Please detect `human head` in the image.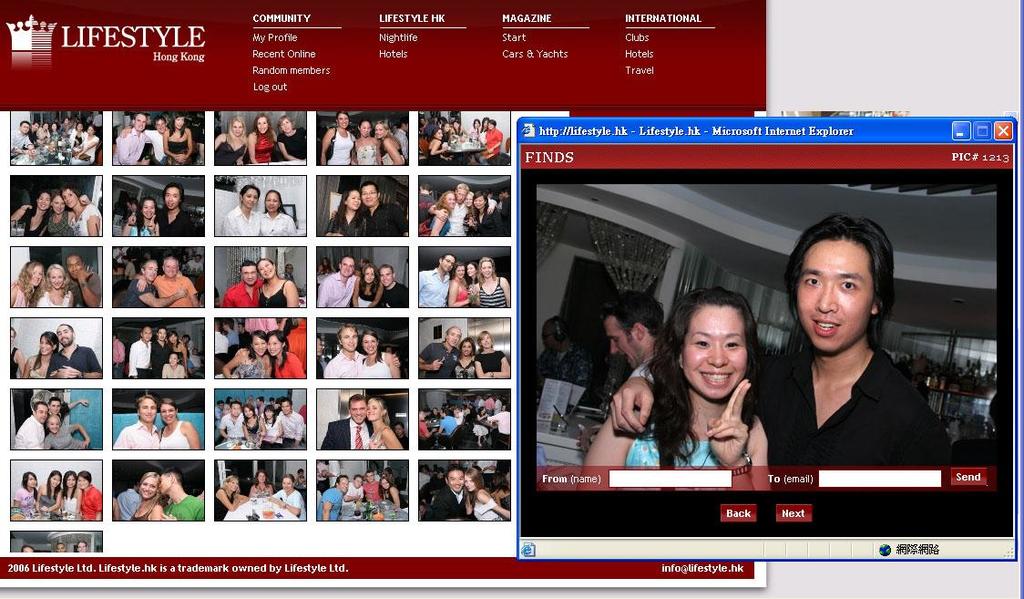
x1=132 y1=114 x2=148 y2=131.
